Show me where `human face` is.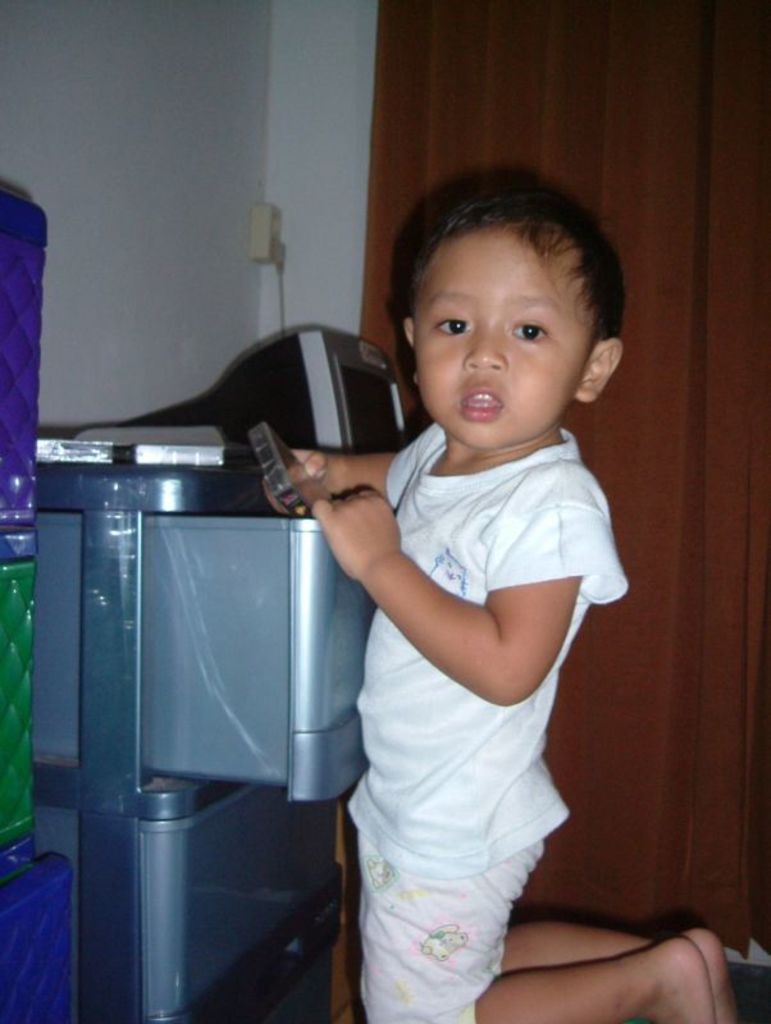
`human face` is at 406/230/596/445.
